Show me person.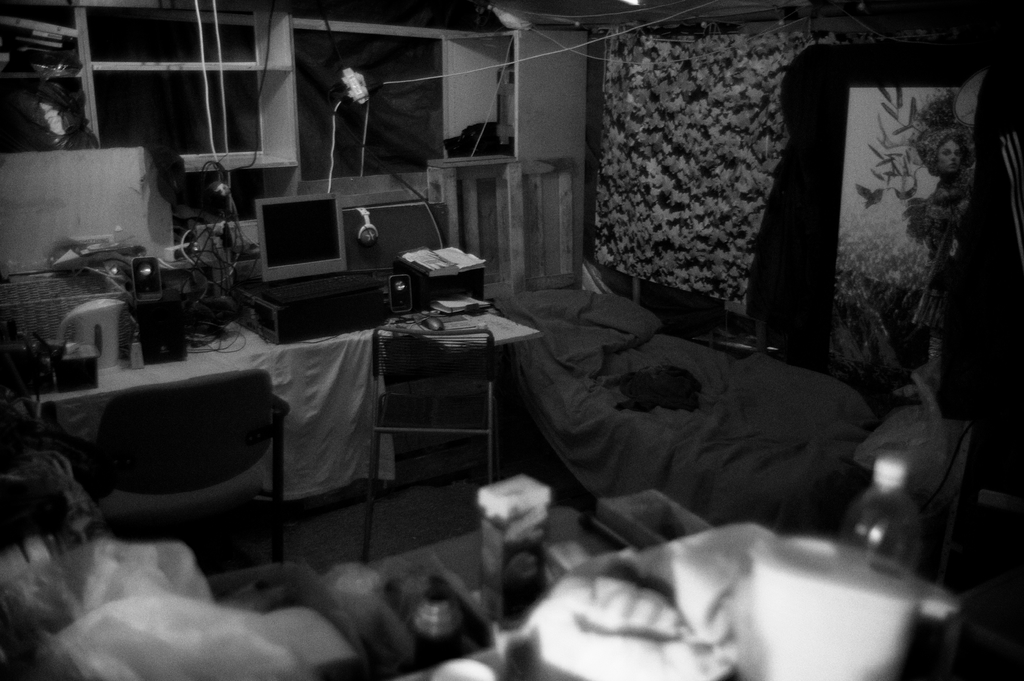
person is here: (left=908, top=122, right=973, bottom=401).
